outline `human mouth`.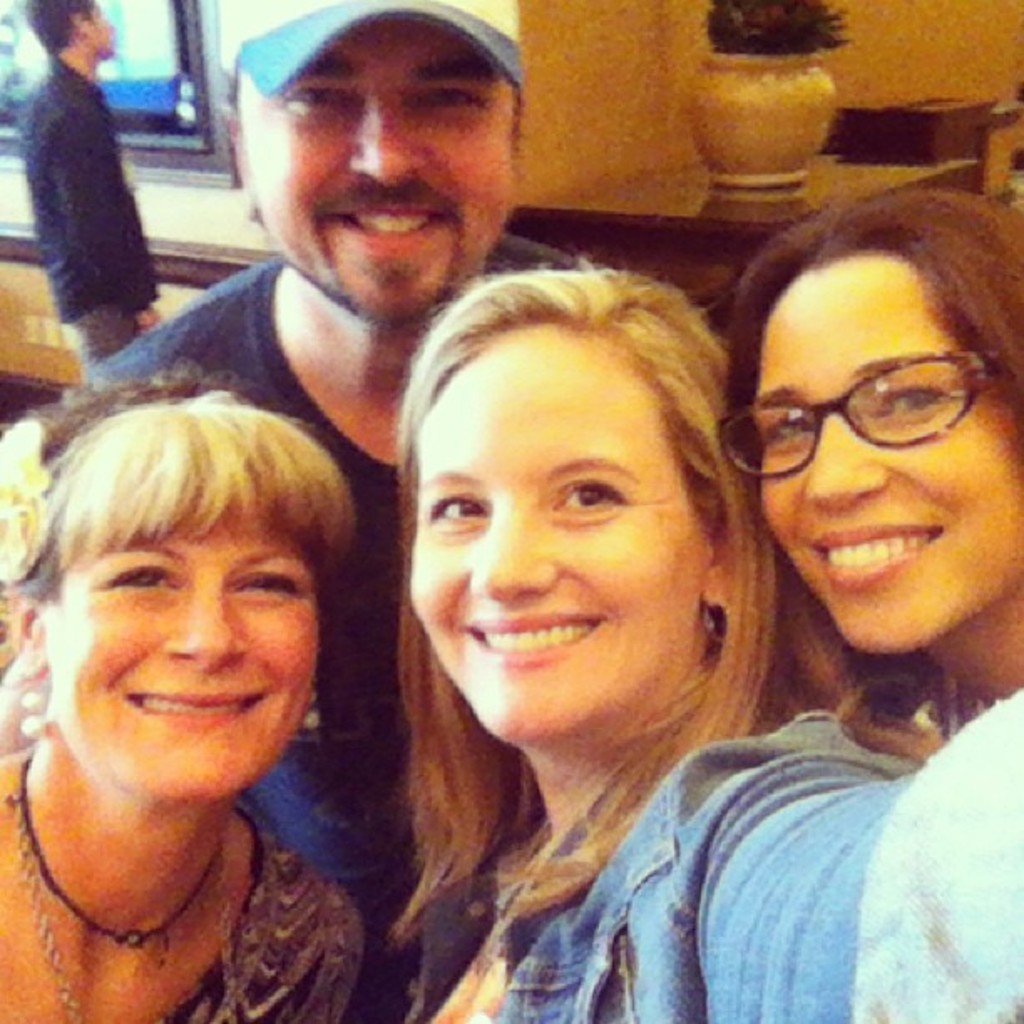
Outline: [left=129, top=691, right=264, bottom=731].
